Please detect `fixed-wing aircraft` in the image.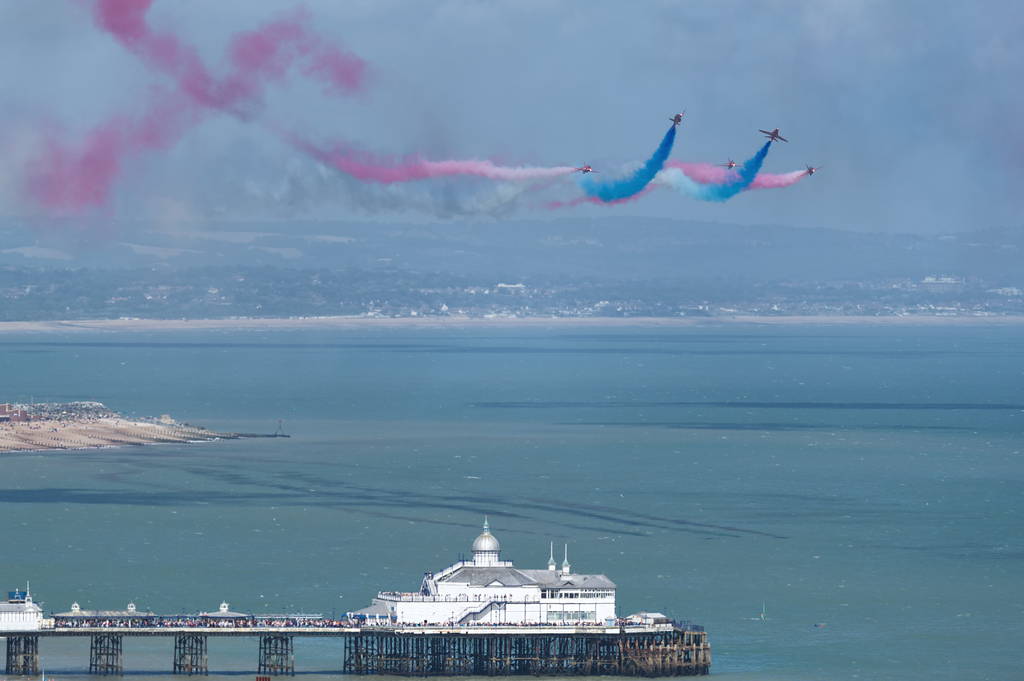
pyautogui.locateOnScreen(575, 161, 594, 172).
